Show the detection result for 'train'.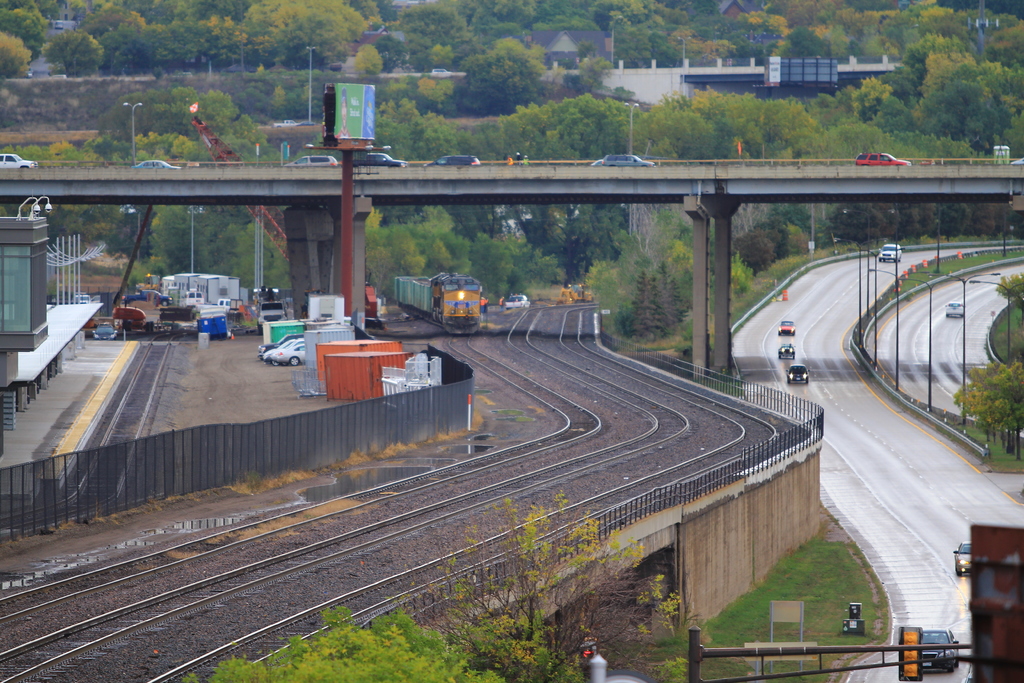
BBox(392, 277, 486, 336).
